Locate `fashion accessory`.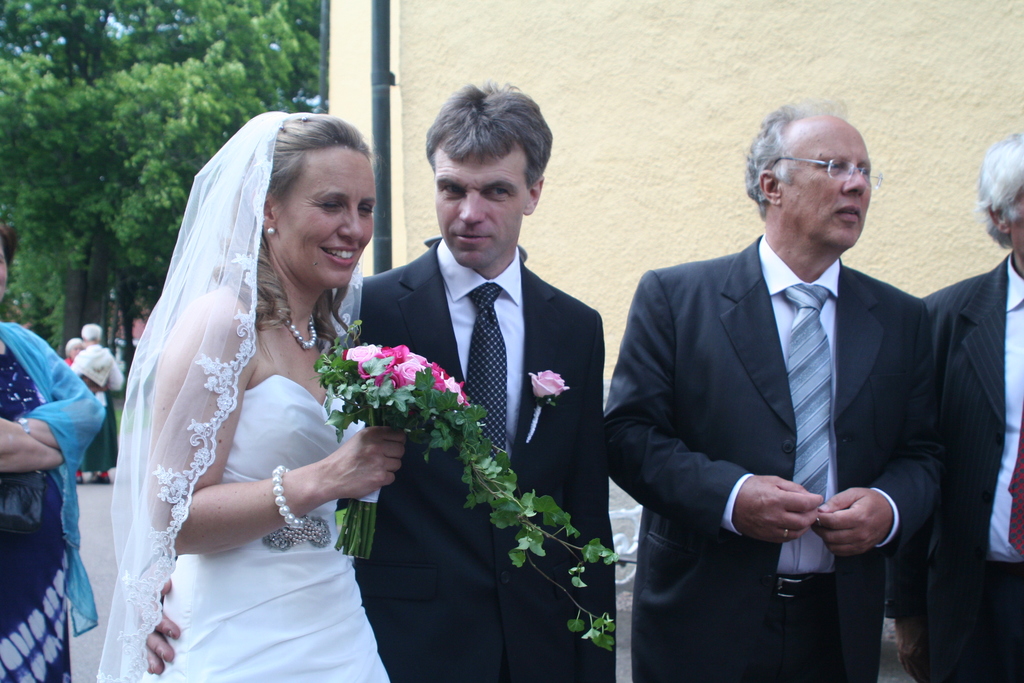
Bounding box: (267, 225, 276, 235).
